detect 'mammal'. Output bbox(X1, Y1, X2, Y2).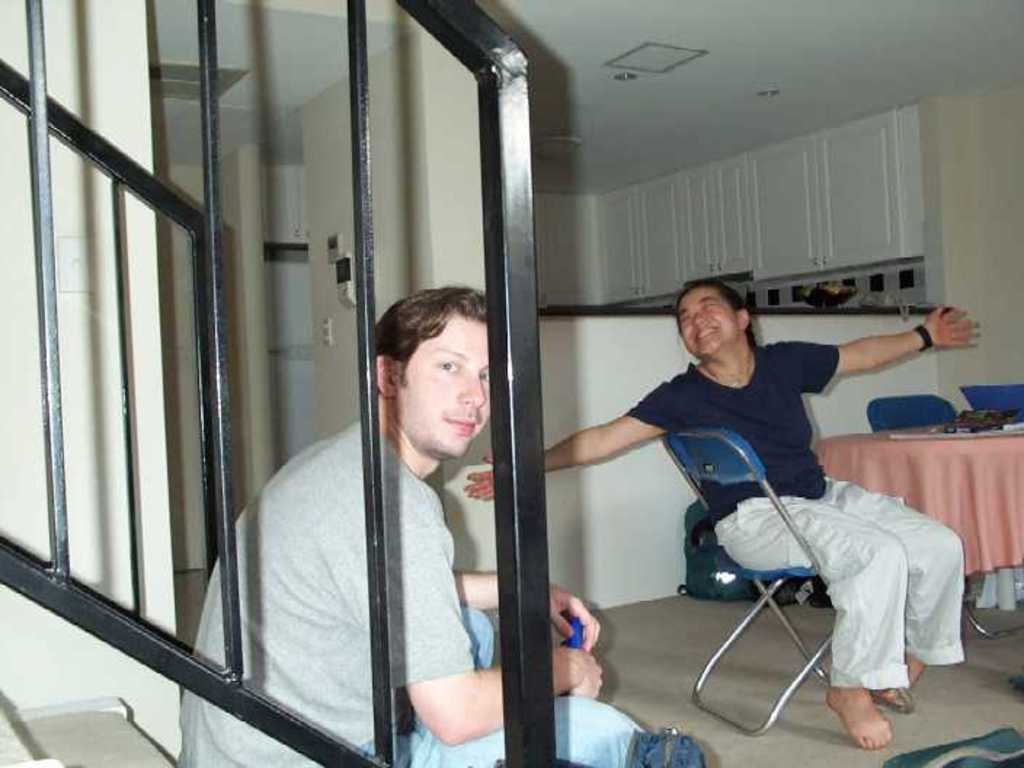
bbox(464, 268, 977, 751).
